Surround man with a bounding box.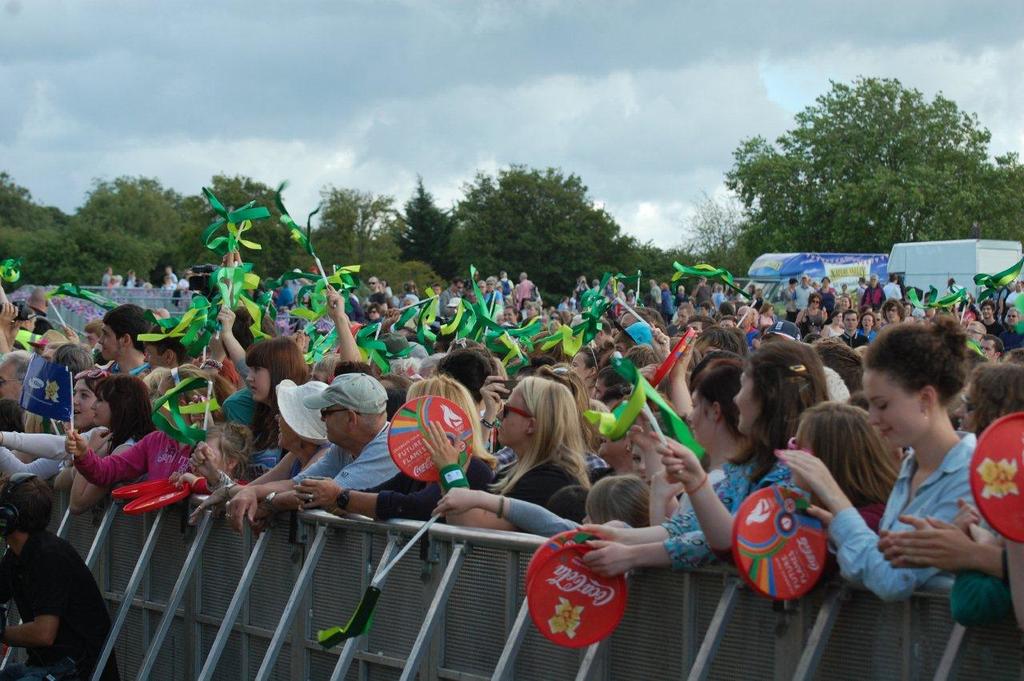
l=839, t=308, r=868, b=351.
